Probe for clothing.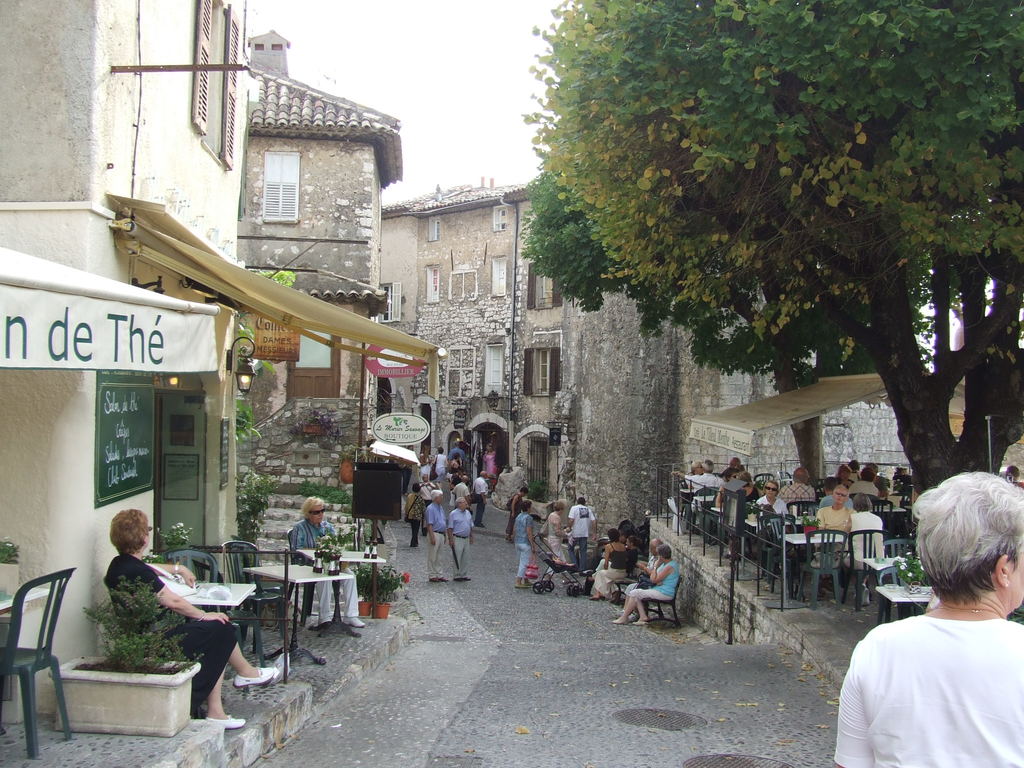
Probe result: box(418, 476, 433, 499).
